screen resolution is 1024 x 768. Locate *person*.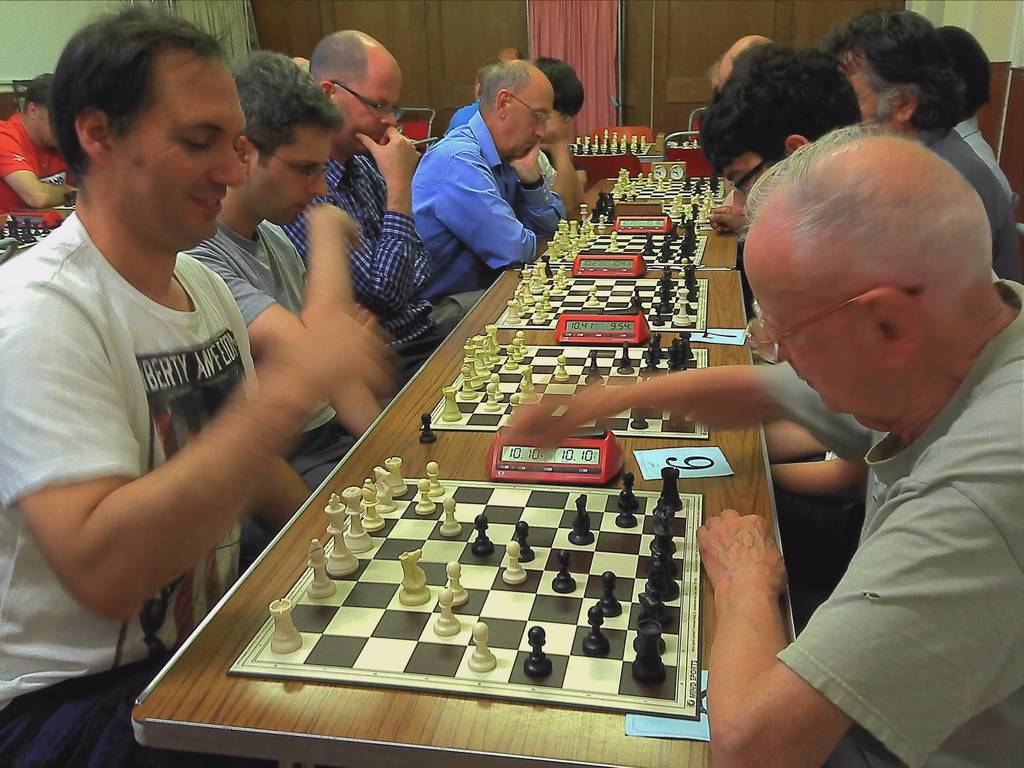
left=817, top=16, right=1023, bottom=291.
